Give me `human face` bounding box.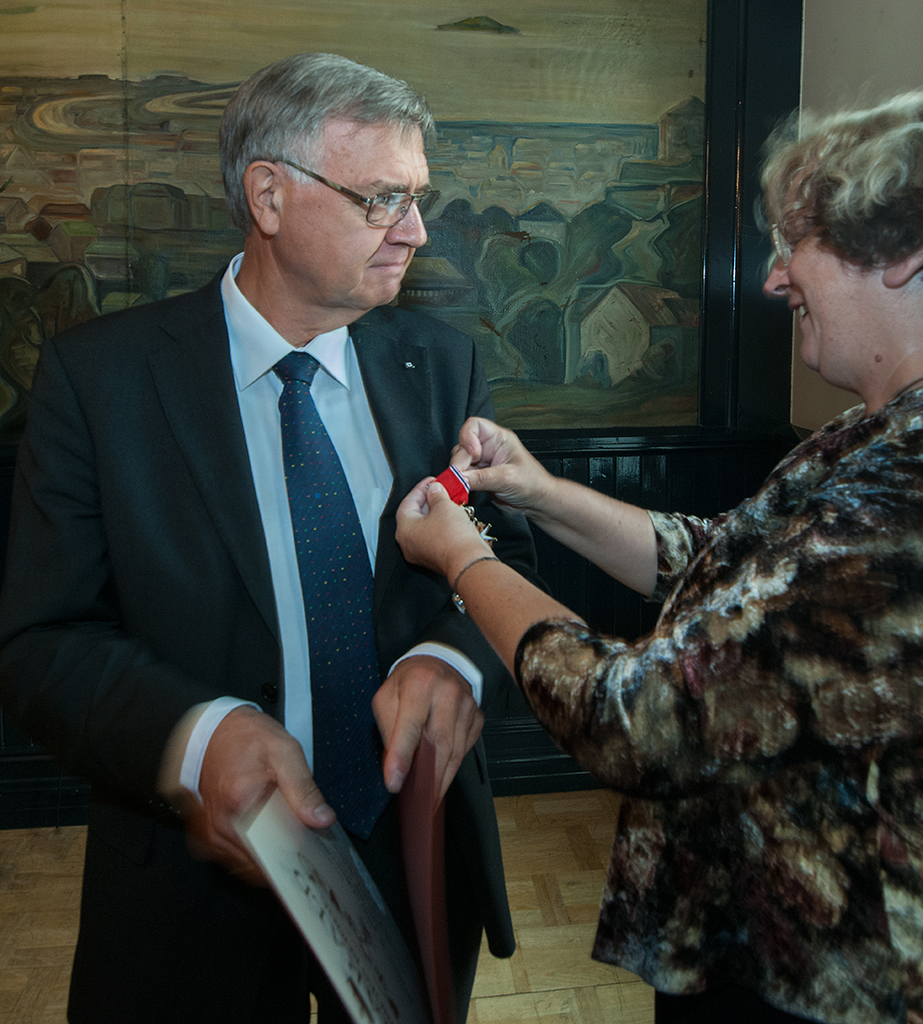
(764, 190, 872, 375).
